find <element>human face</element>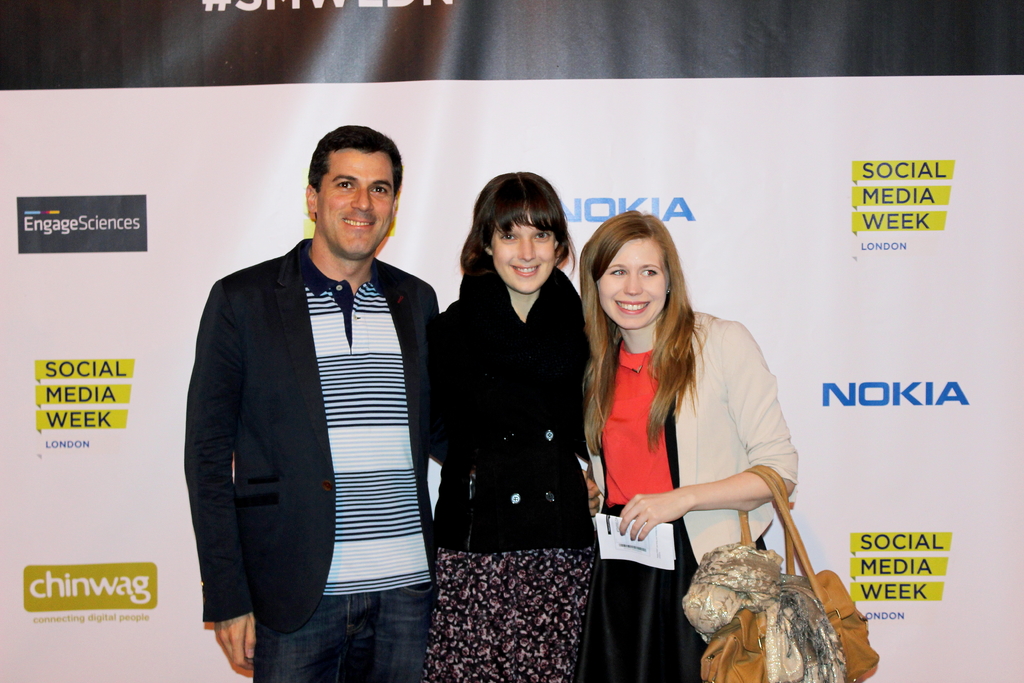
(x1=493, y1=209, x2=557, y2=295)
